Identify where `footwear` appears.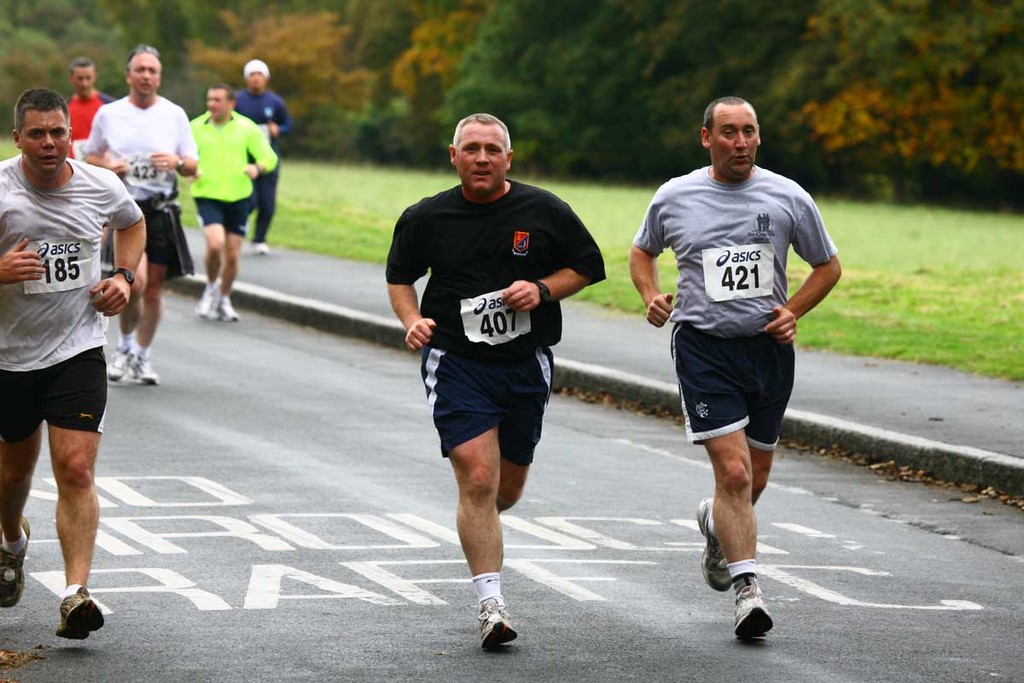
Appears at detection(698, 496, 737, 590).
